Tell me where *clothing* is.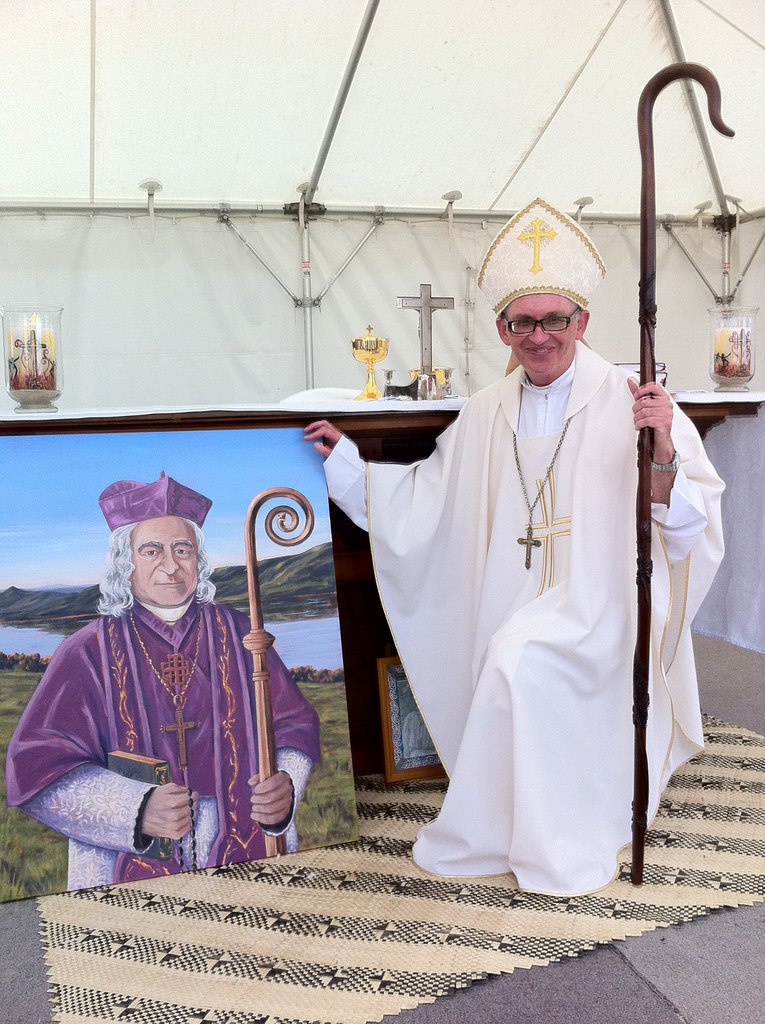
*clothing* is at (left=380, top=315, right=690, bottom=881).
